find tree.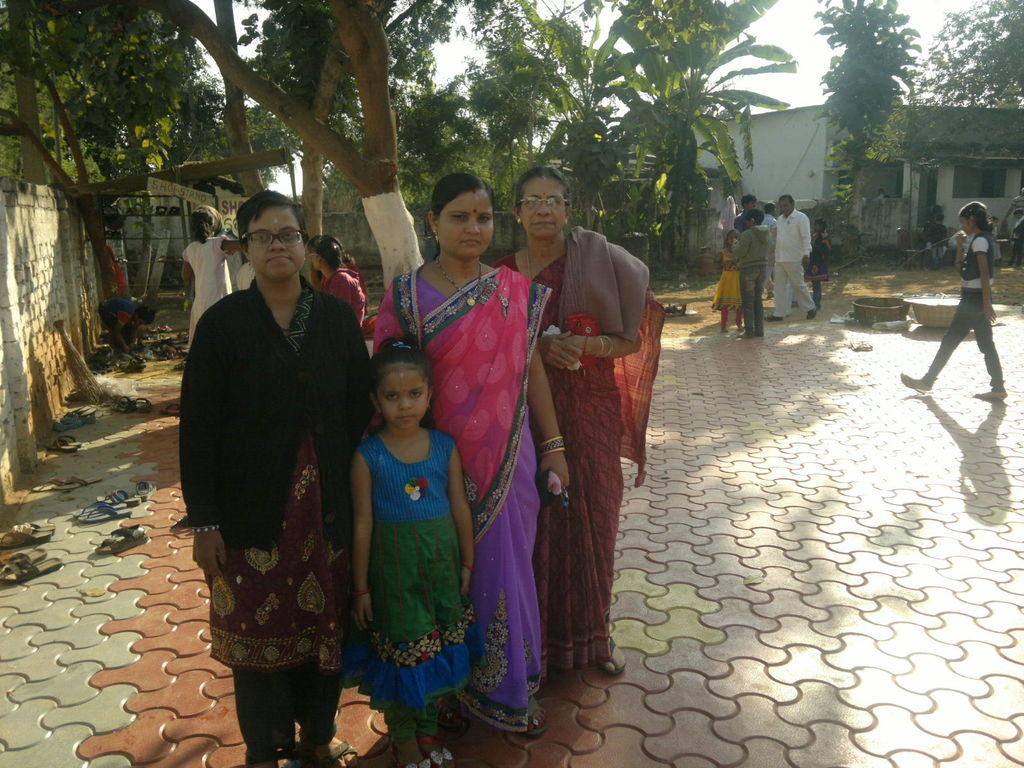
locate(0, 0, 429, 372).
